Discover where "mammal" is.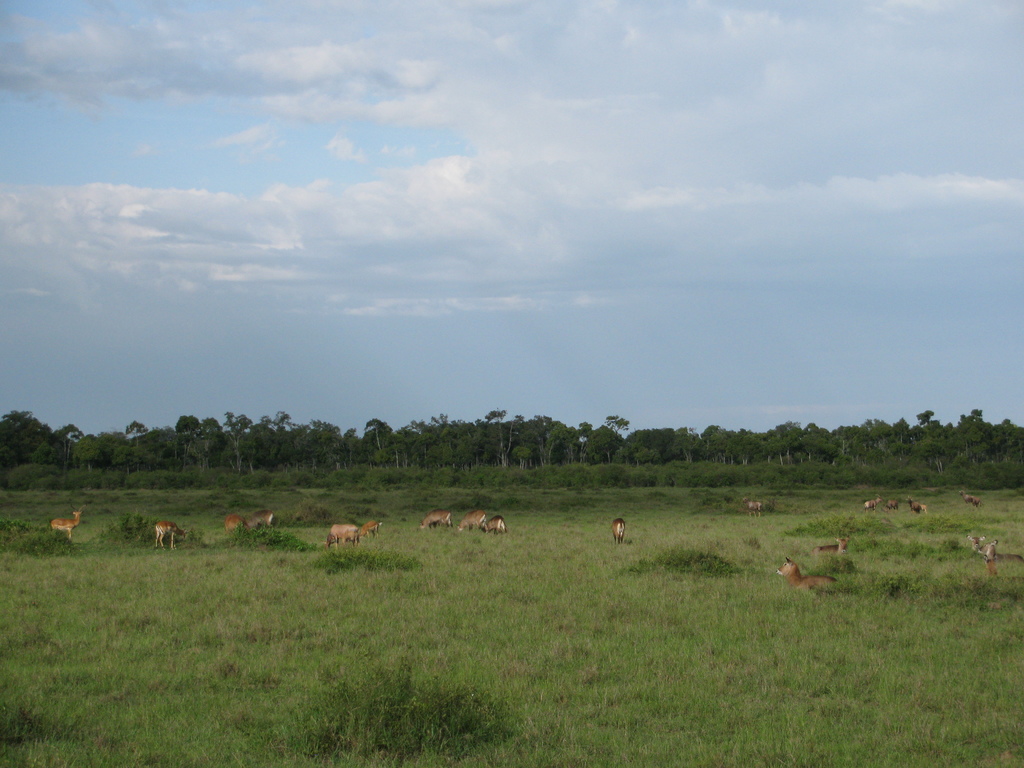
Discovered at (422, 507, 449, 528).
